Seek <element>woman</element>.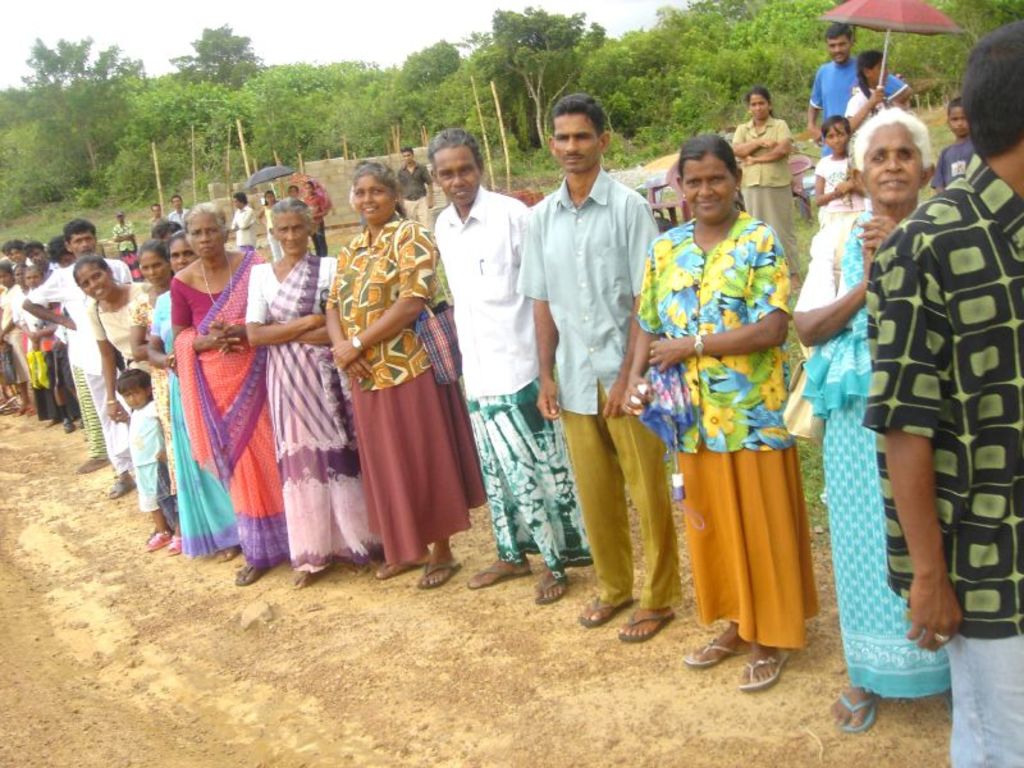
bbox=(634, 142, 831, 678).
